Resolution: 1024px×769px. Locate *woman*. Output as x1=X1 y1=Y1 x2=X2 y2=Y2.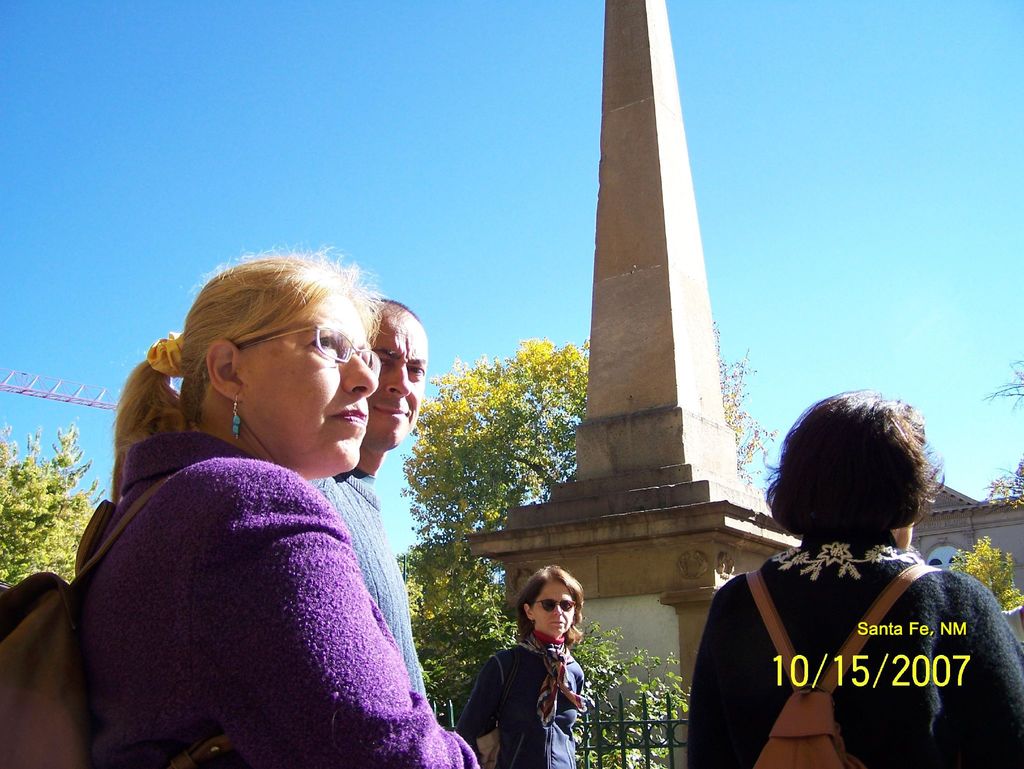
x1=448 y1=564 x2=591 y2=768.
